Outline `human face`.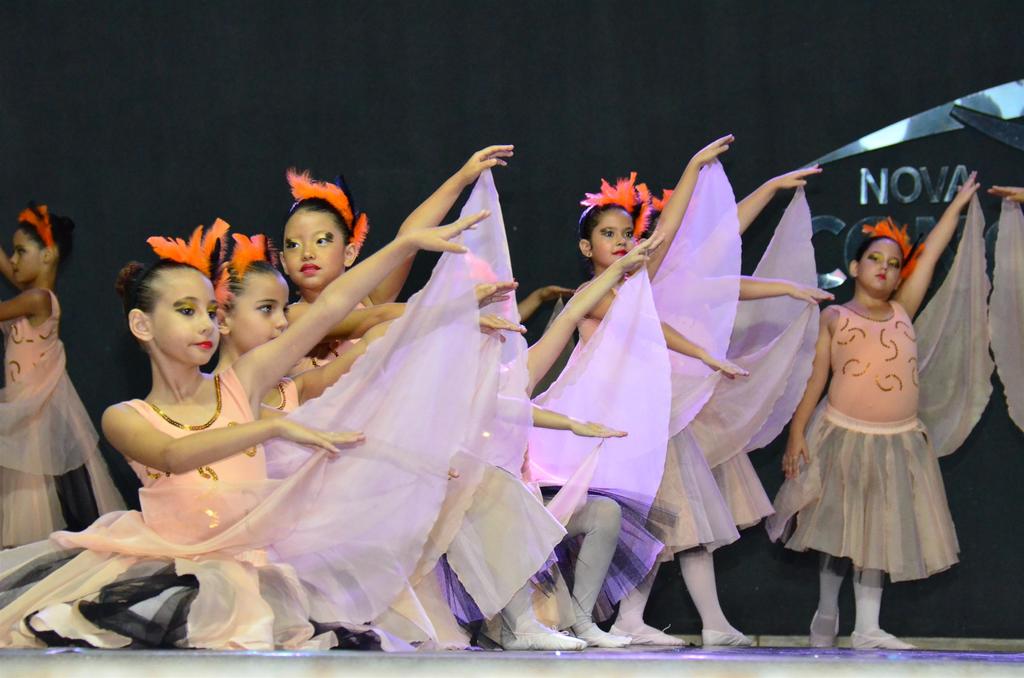
Outline: (148,267,211,361).
